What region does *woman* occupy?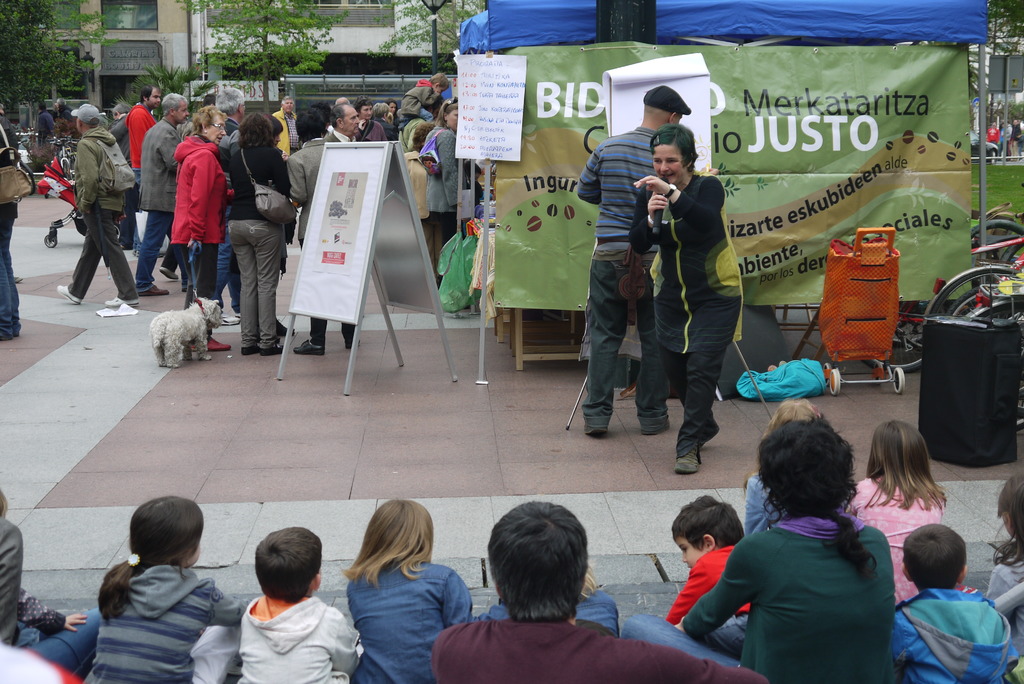
x1=229 y1=110 x2=290 y2=355.
